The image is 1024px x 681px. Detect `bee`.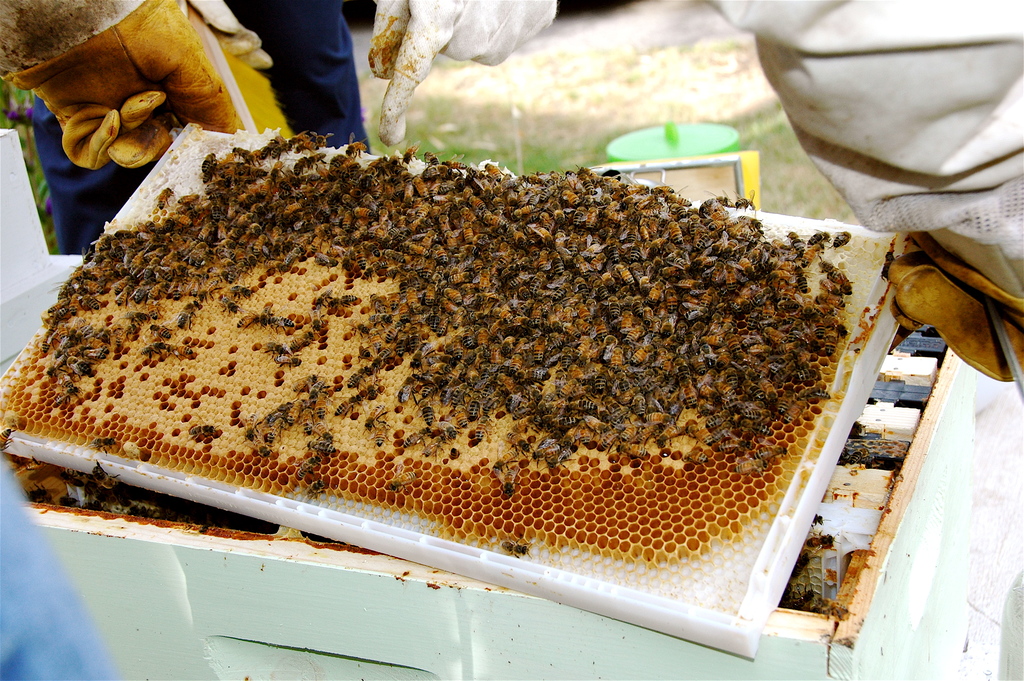
Detection: rect(300, 332, 316, 347).
